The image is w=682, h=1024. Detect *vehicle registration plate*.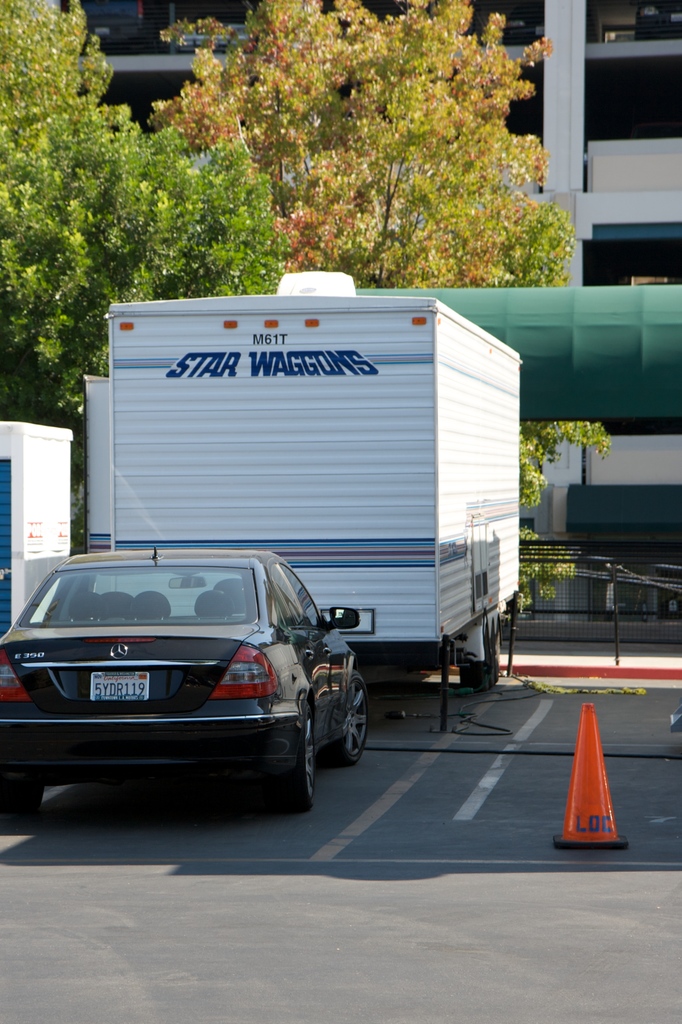
Detection: <box>91,664,149,701</box>.
